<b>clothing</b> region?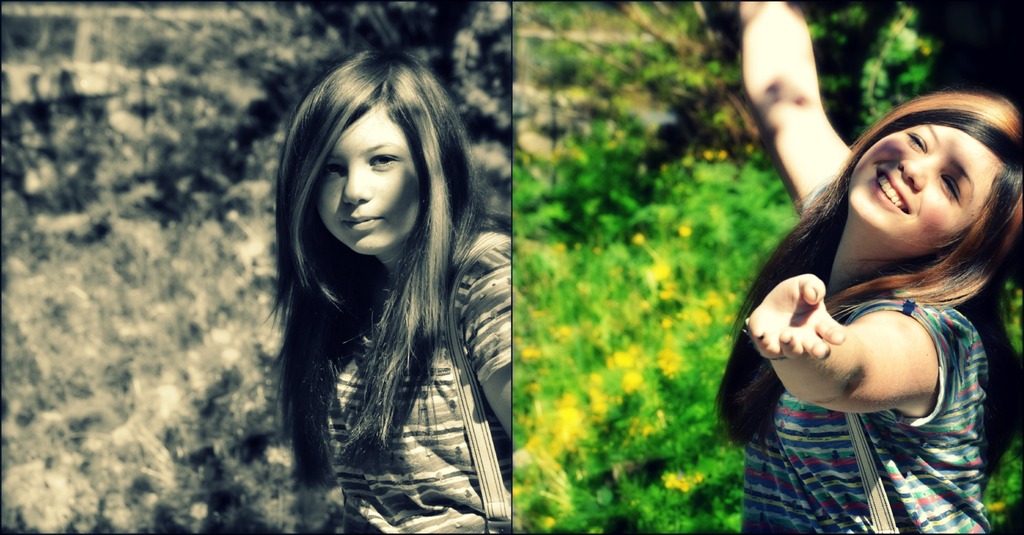
[316,231,512,534]
